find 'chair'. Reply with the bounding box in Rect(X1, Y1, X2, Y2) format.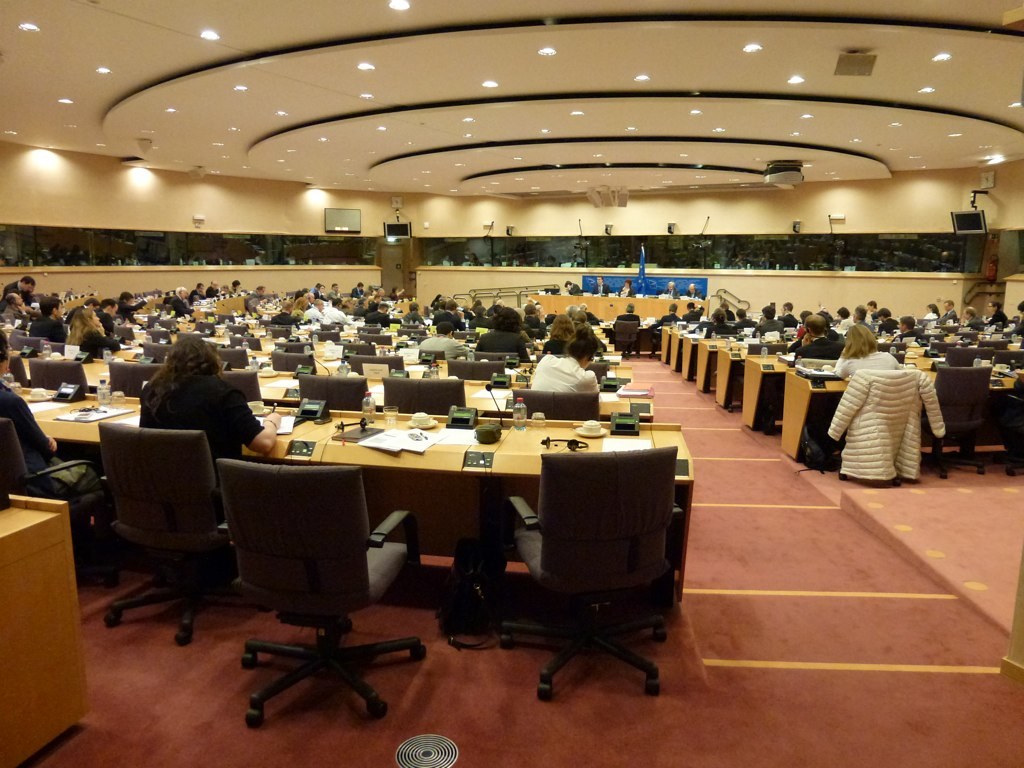
Rect(515, 447, 672, 698).
